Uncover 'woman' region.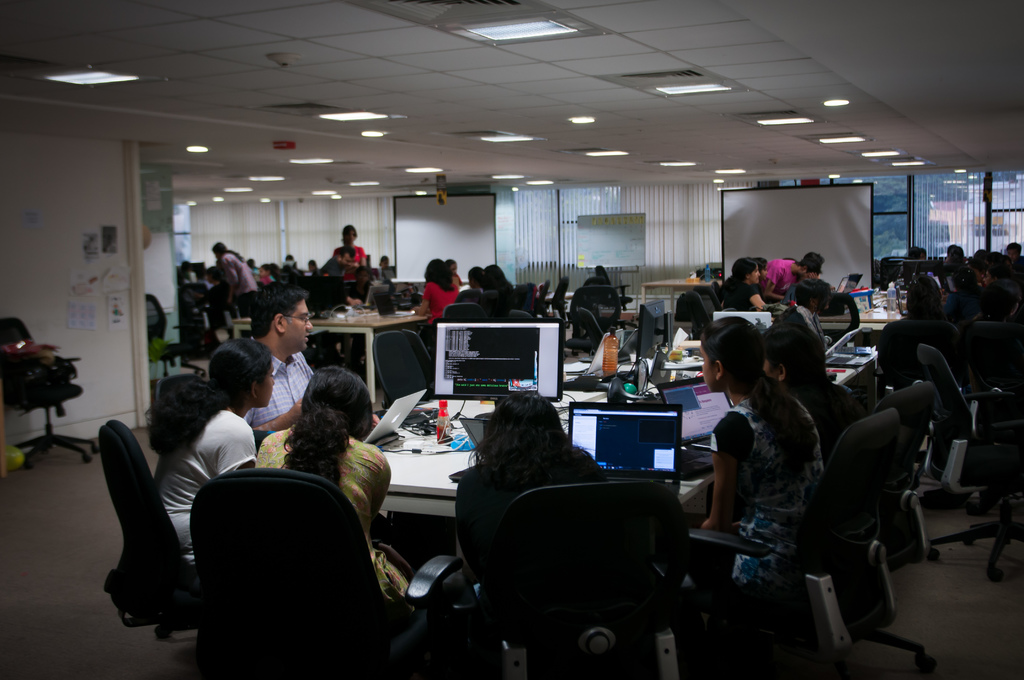
Uncovered: 212:240:253:312.
